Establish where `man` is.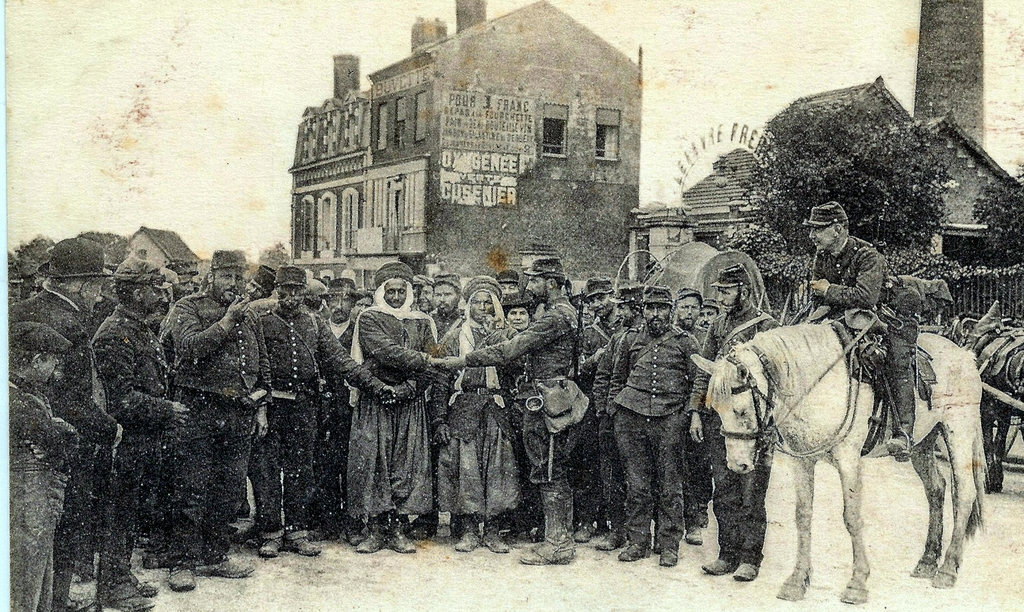
Established at BBox(679, 277, 788, 577).
